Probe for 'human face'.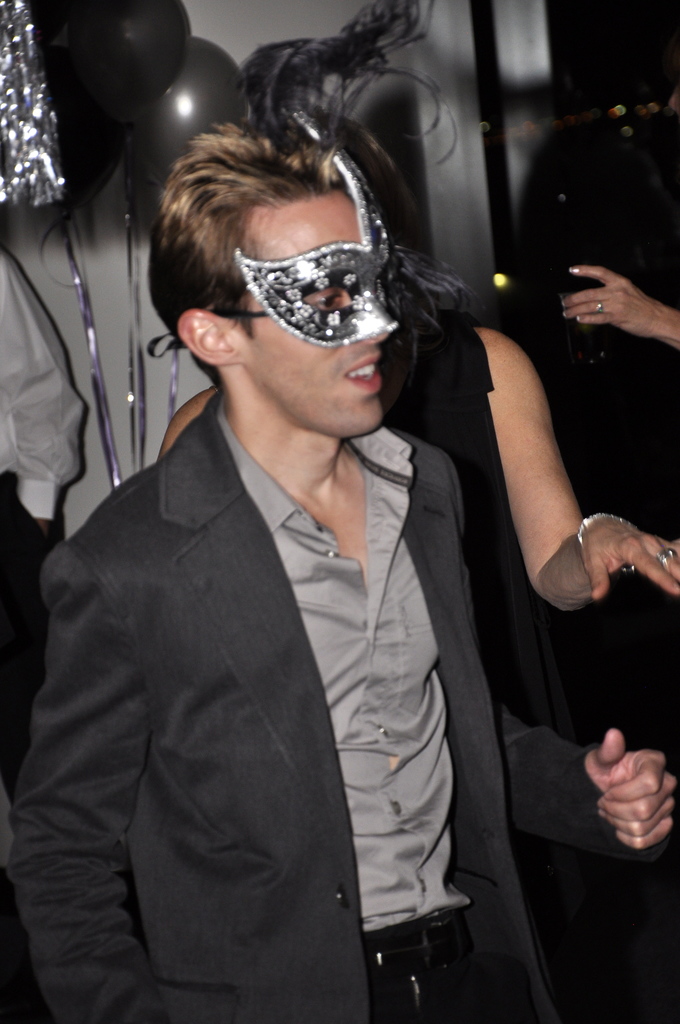
Probe result: box=[241, 191, 392, 442].
